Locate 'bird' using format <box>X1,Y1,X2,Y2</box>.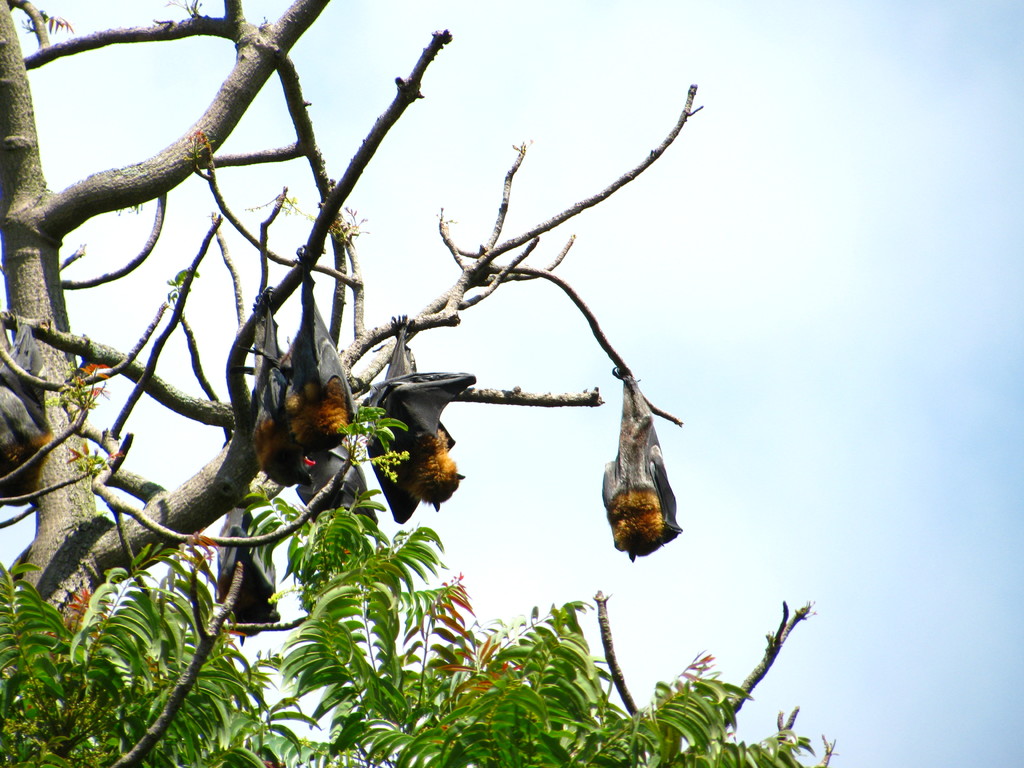
<box>0,320,54,502</box>.
